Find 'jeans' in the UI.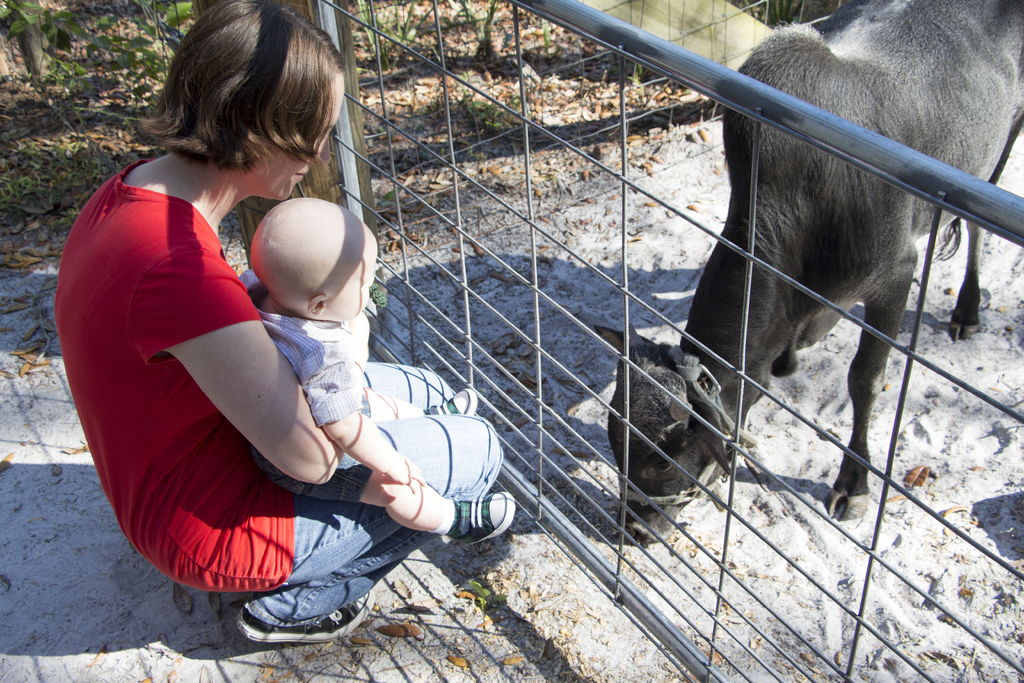
UI element at <region>245, 359, 504, 630</region>.
